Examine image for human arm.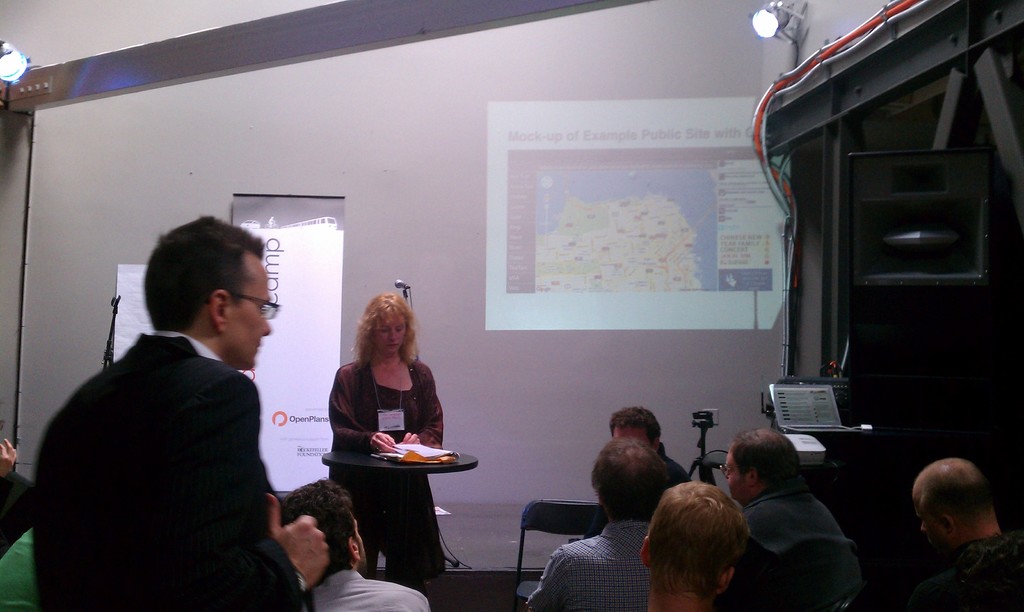
Examination result: box=[266, 491, 330, 588].
